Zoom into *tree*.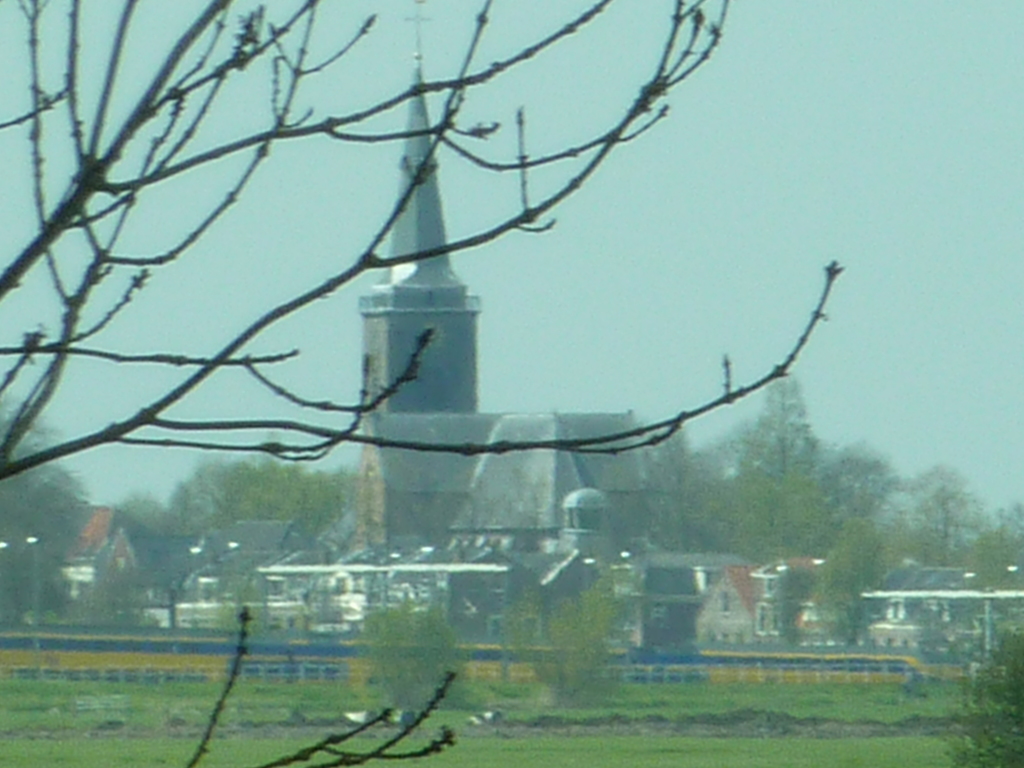
Zoom target: l=893, t=452, r=1008, b=579.
